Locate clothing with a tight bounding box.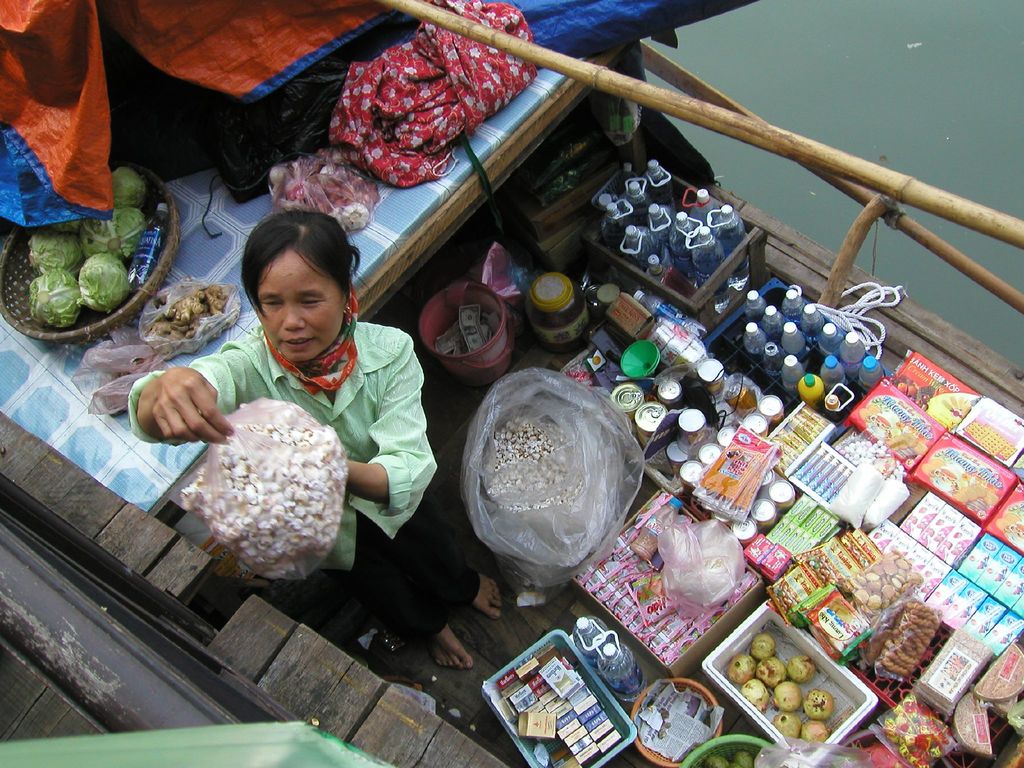
left=129, top=321, right=481, bottom=651.
